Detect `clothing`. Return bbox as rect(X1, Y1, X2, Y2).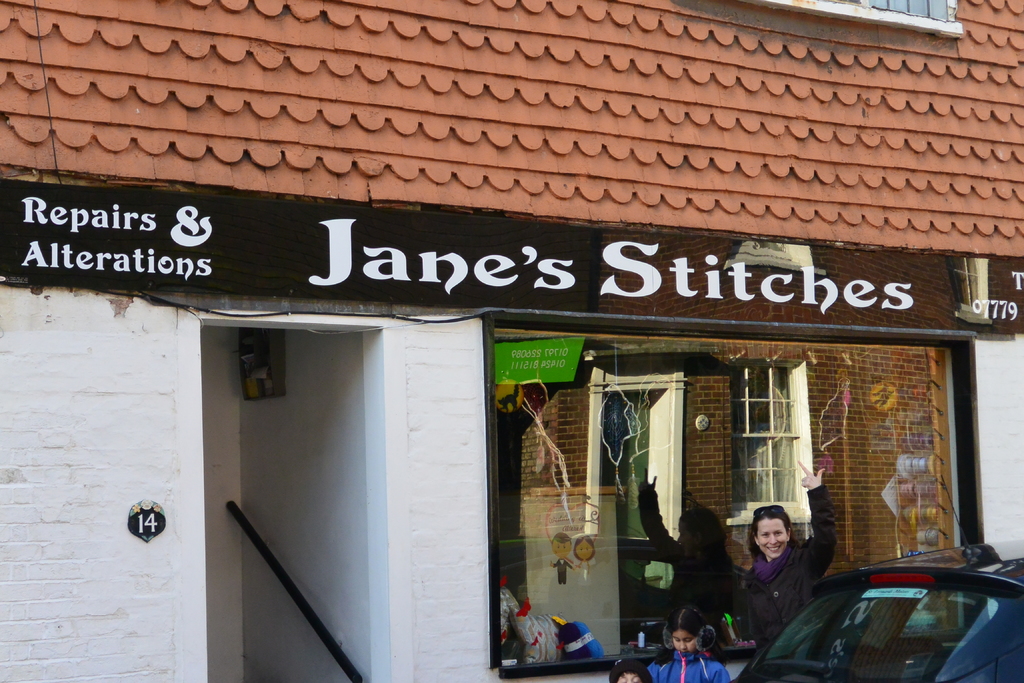
rect(646, 648, 730, 682).
